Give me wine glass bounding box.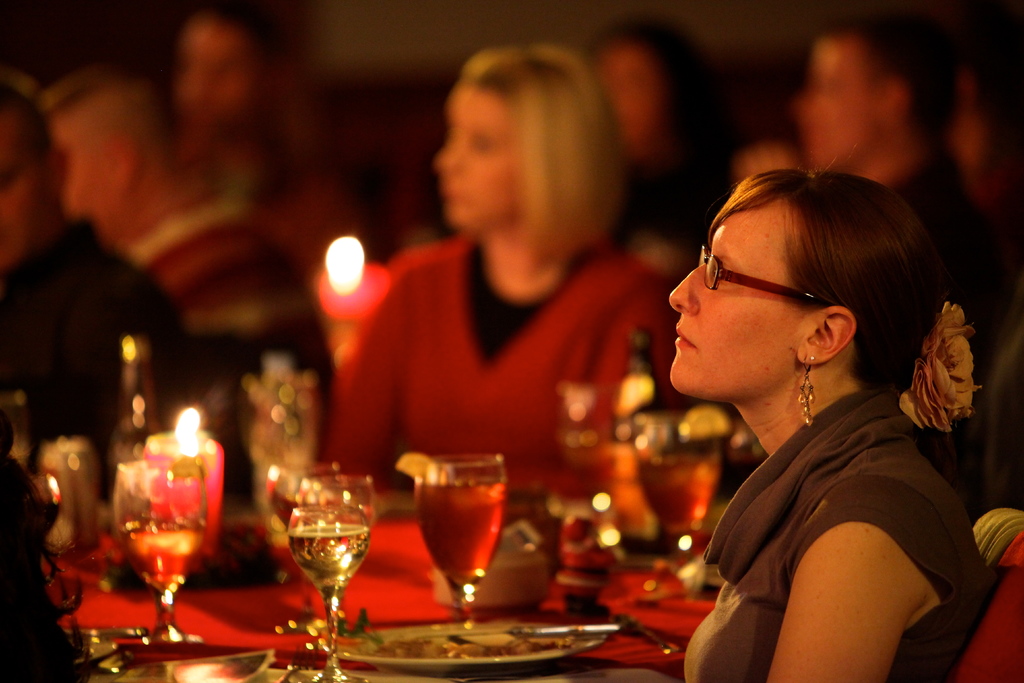
(286, 508, 366, 682).
